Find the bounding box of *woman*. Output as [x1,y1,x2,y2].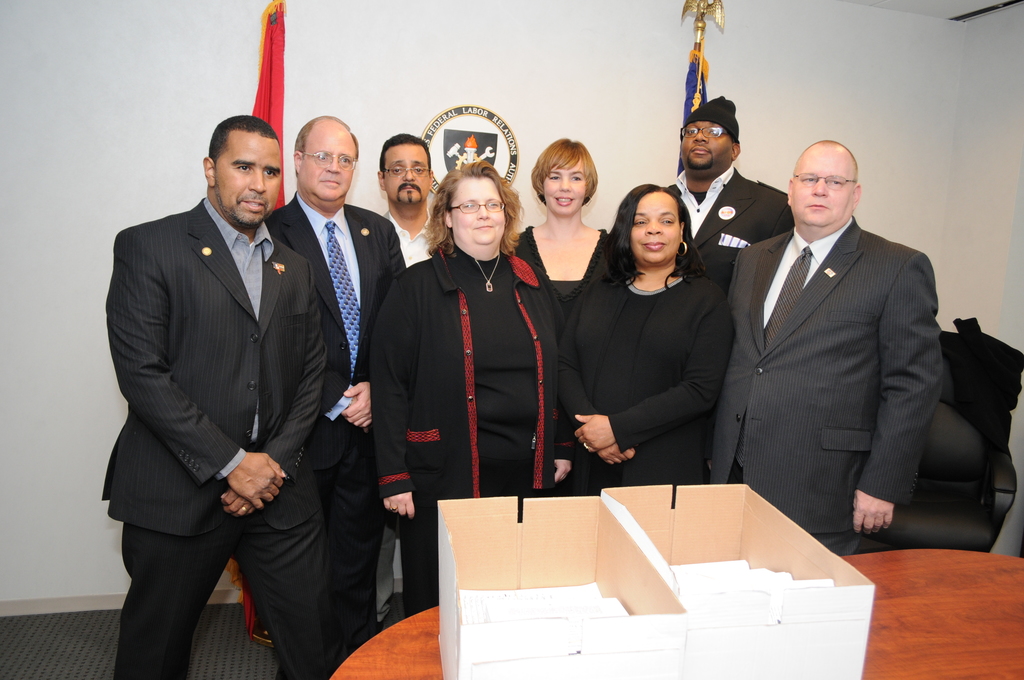
[509,134,612,496].
